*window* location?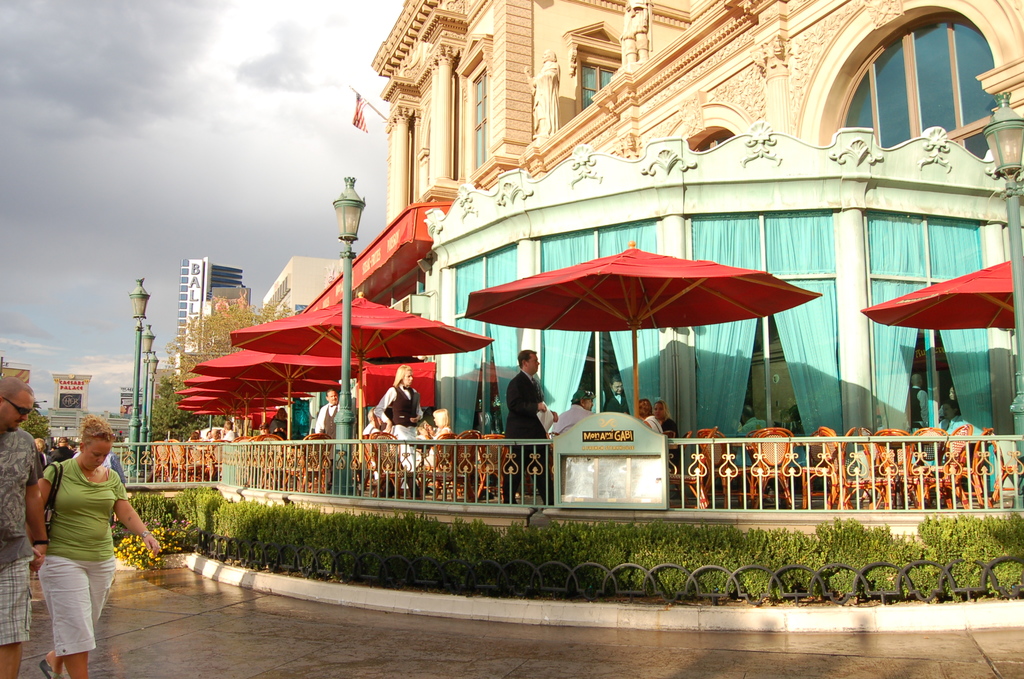
[left=474, top=74, right=488, bottom=171]
